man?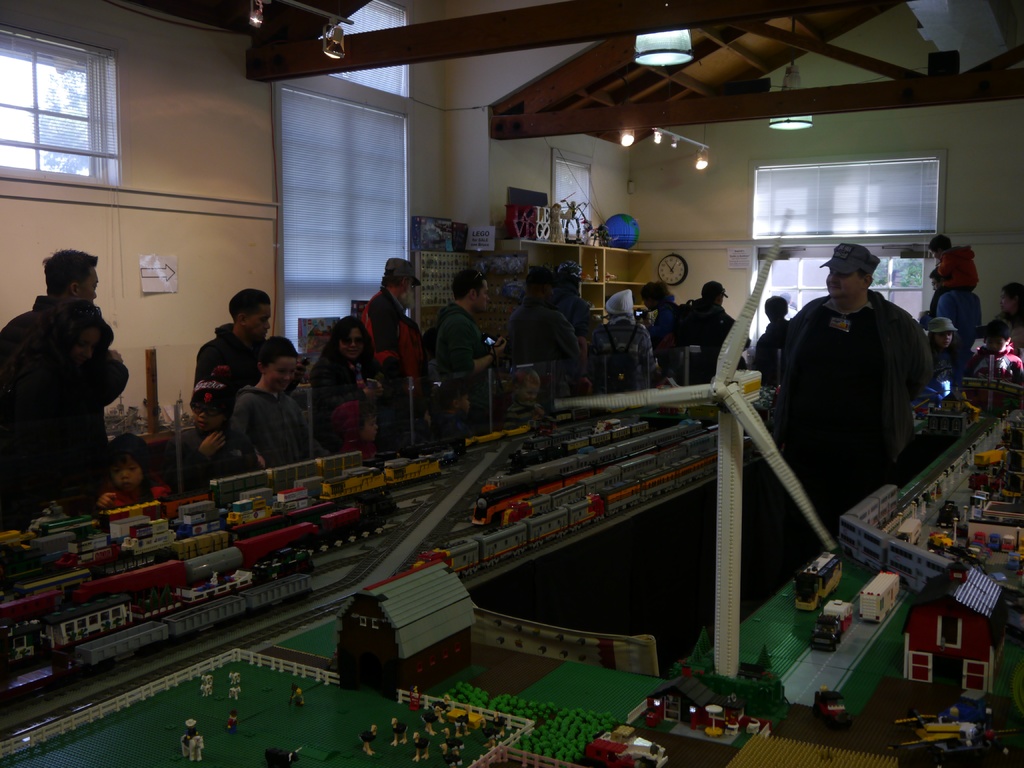
{"x1": 547, "y1": 265, "x2": 598, "y2": 374}
